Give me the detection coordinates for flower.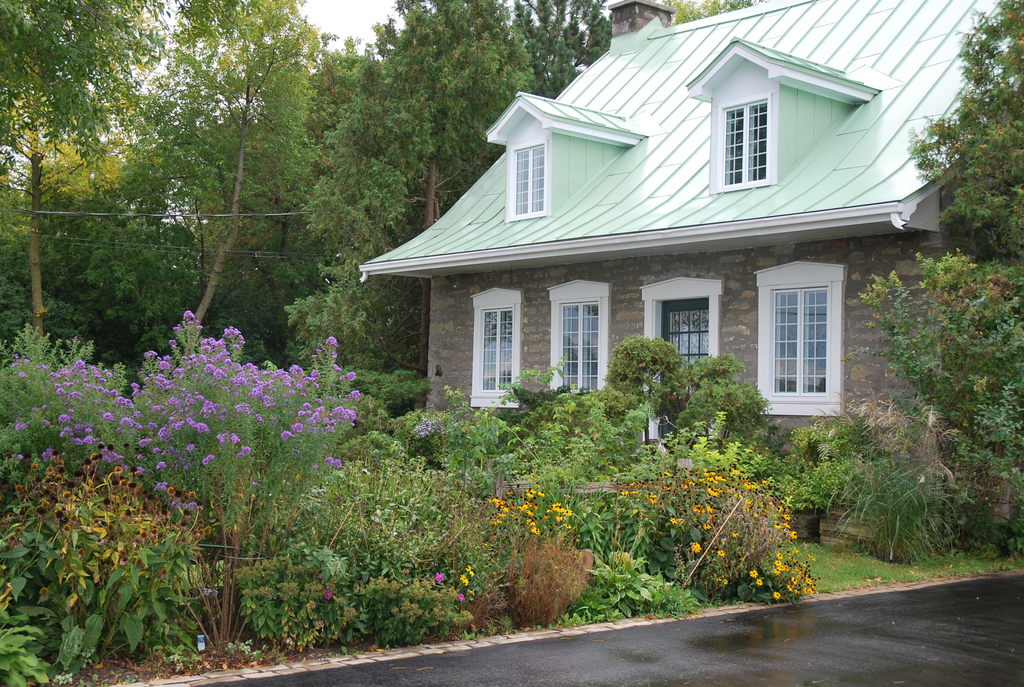
locate(436, 575, 445, 581).
